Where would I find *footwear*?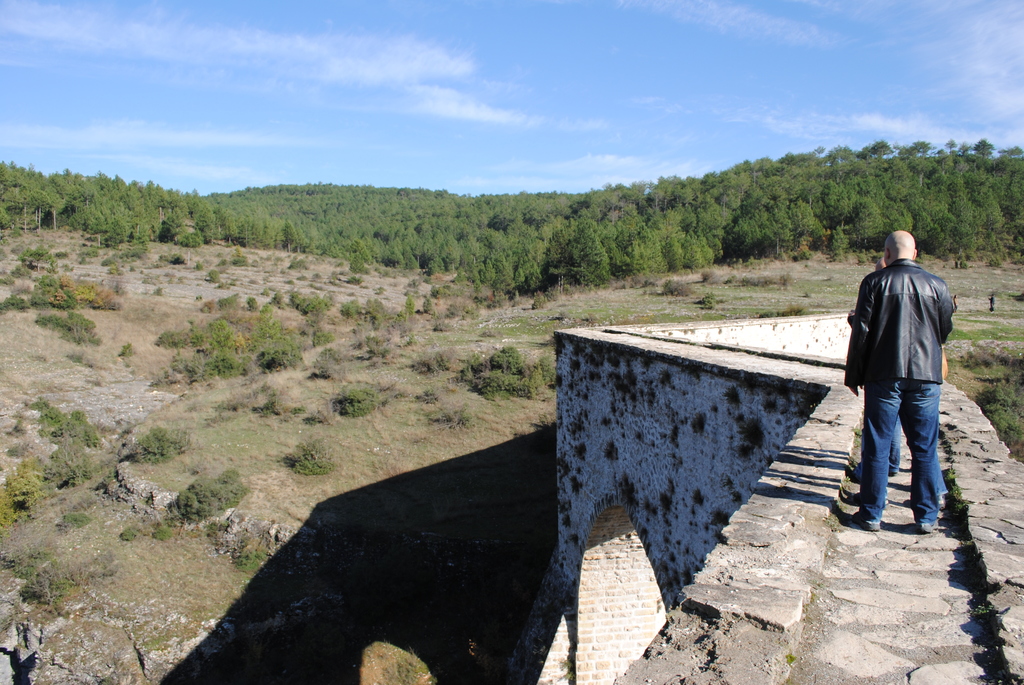
At <region>851, 492, 874, 510</region>.
